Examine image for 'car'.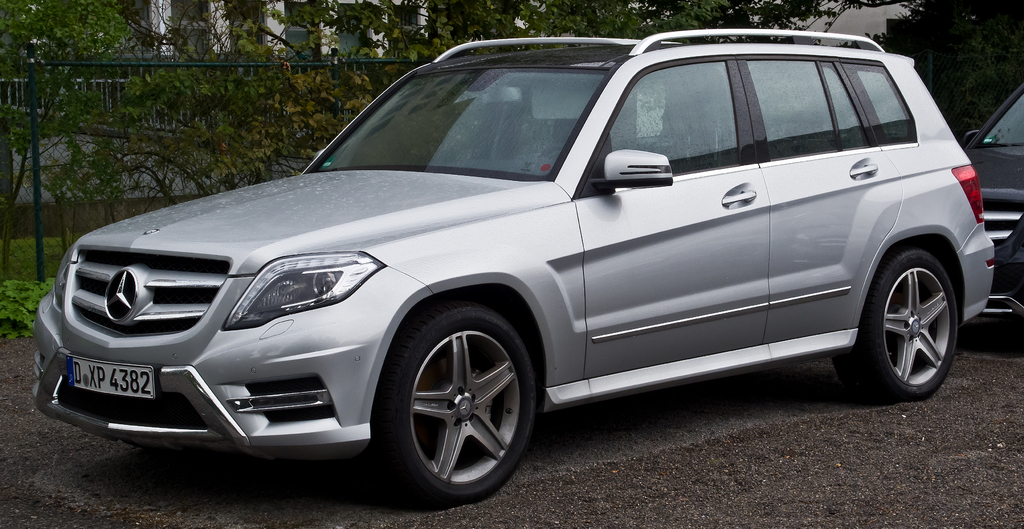
Examination result: select_region(29, 31, 978, 499).
